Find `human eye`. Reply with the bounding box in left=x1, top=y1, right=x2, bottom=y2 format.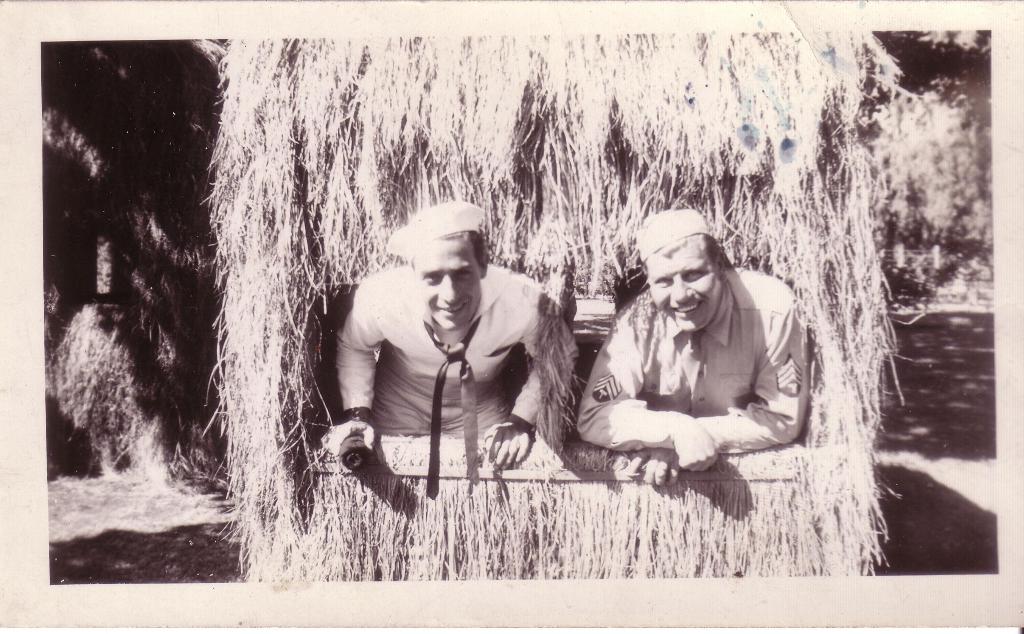
left=420, top=270, right=438, bottom=282.
